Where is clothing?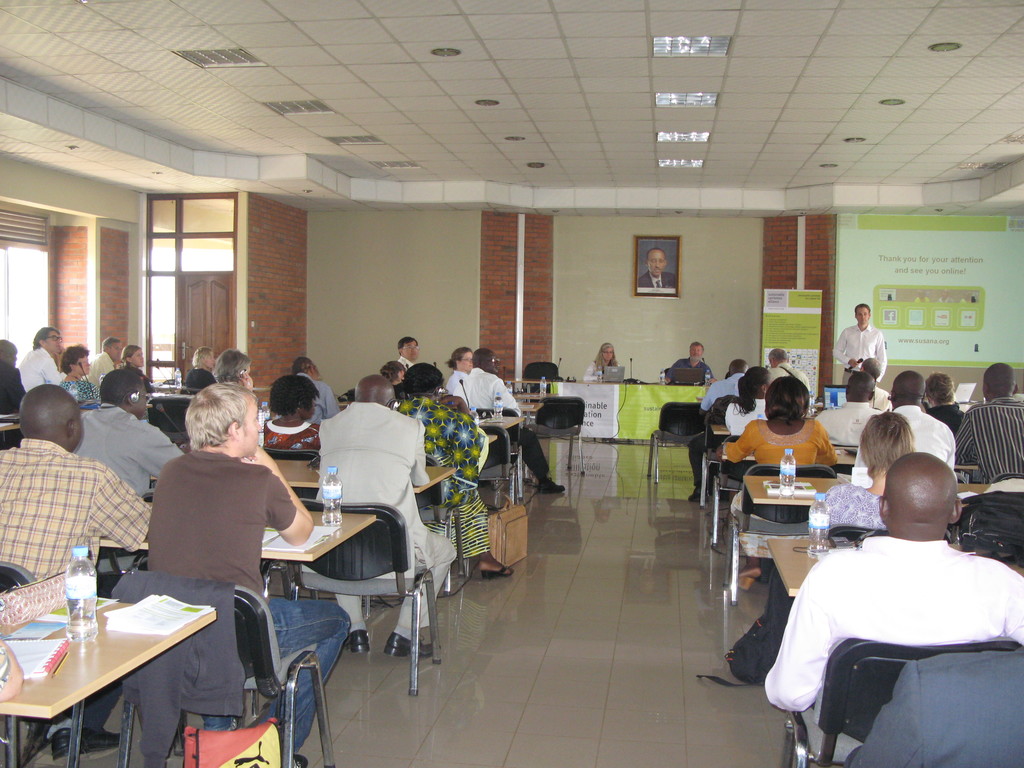
box(20, 344, 65, 398).
